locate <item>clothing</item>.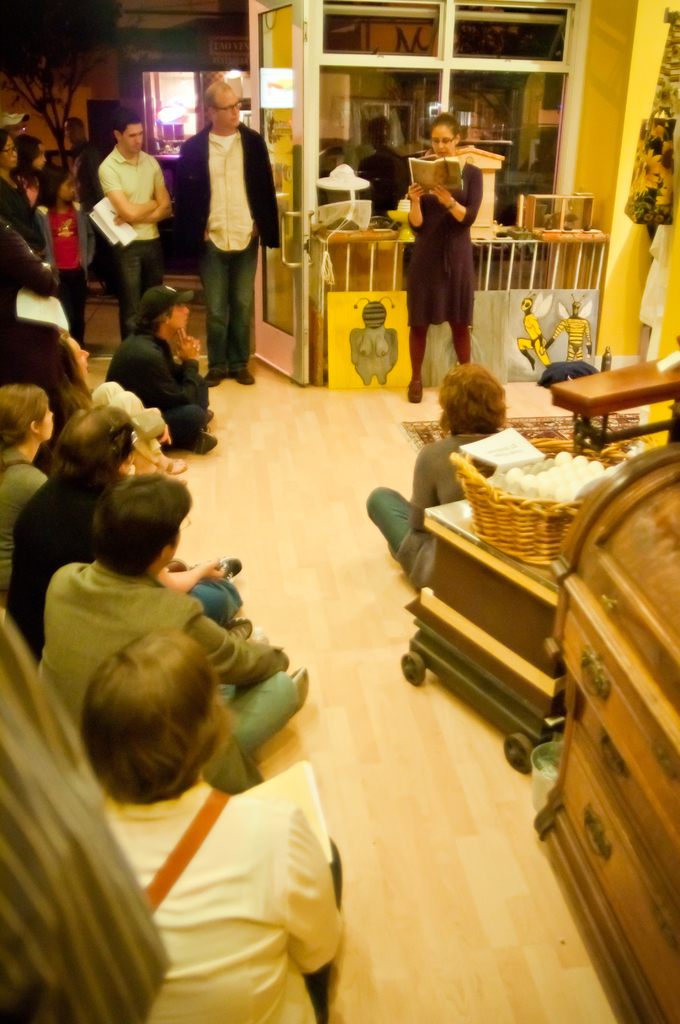
Bounding box: Rect(0, 608, 159, 1023).
